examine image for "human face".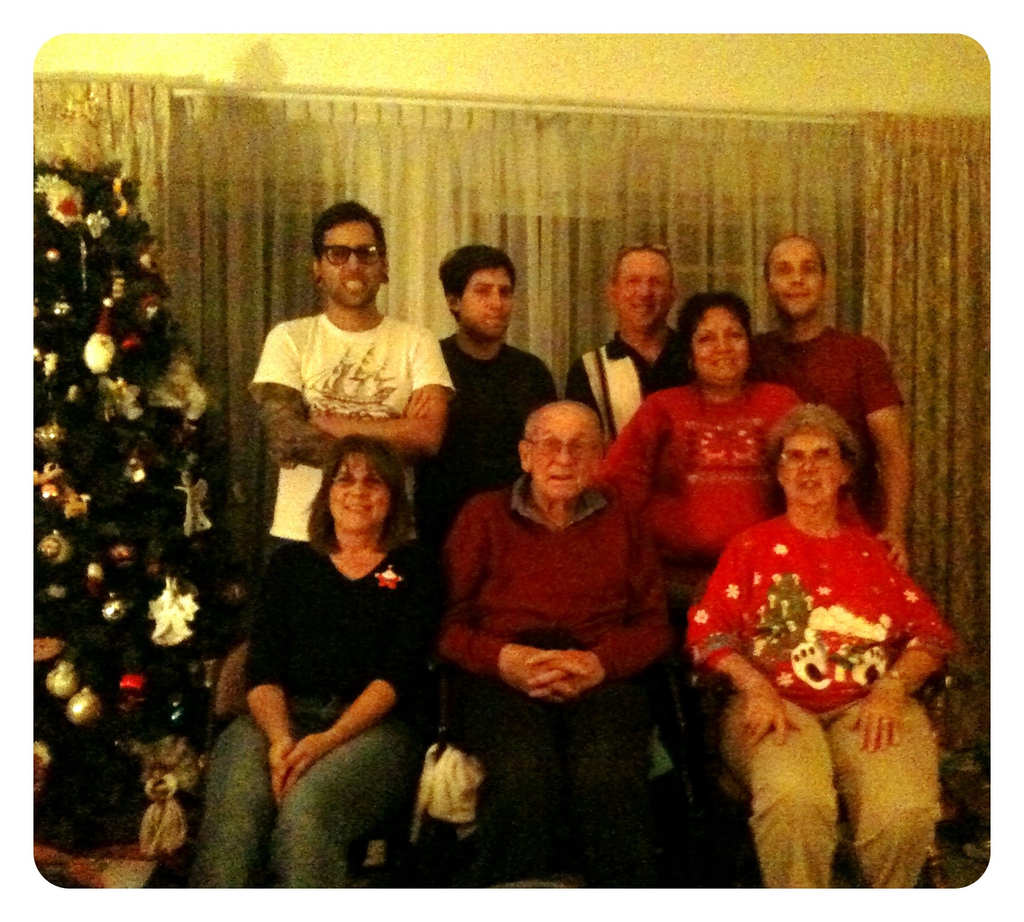
Examination result: box=[319, 221, 383, 309].
